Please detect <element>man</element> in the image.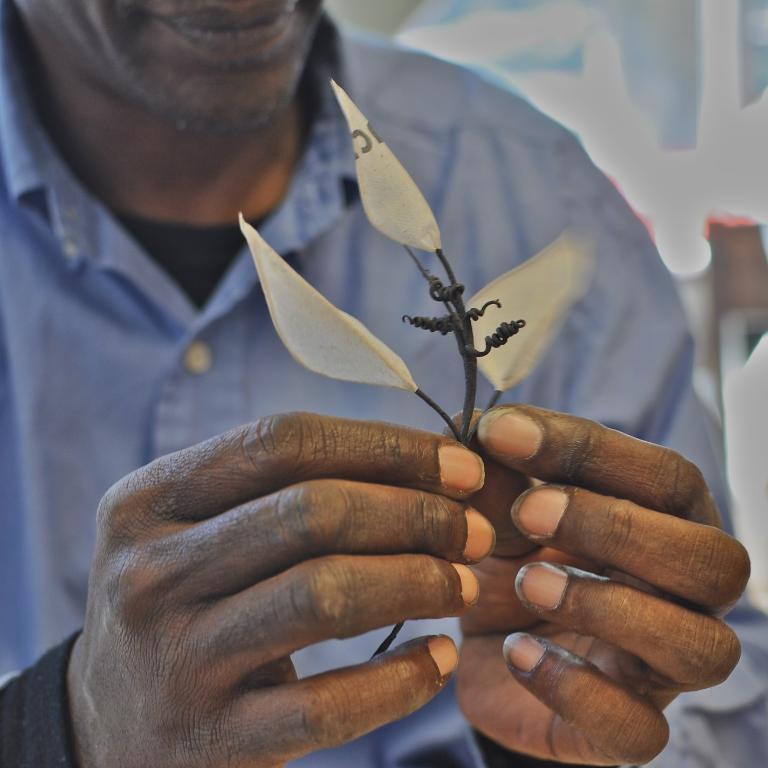
(0,0,767,767).
